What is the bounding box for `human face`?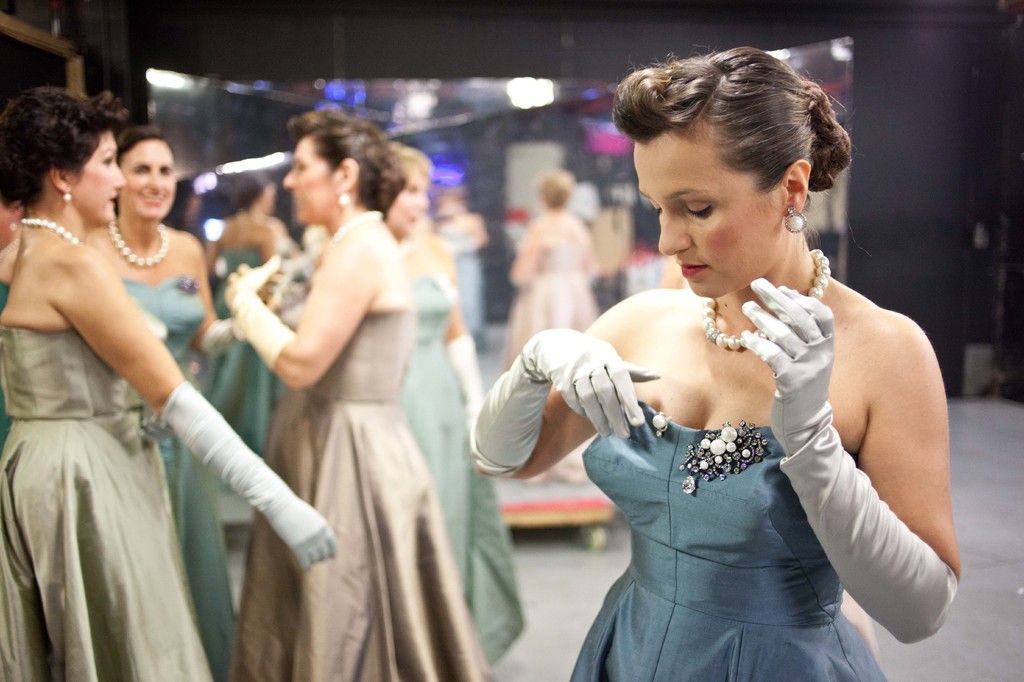
631 131 776 299.
